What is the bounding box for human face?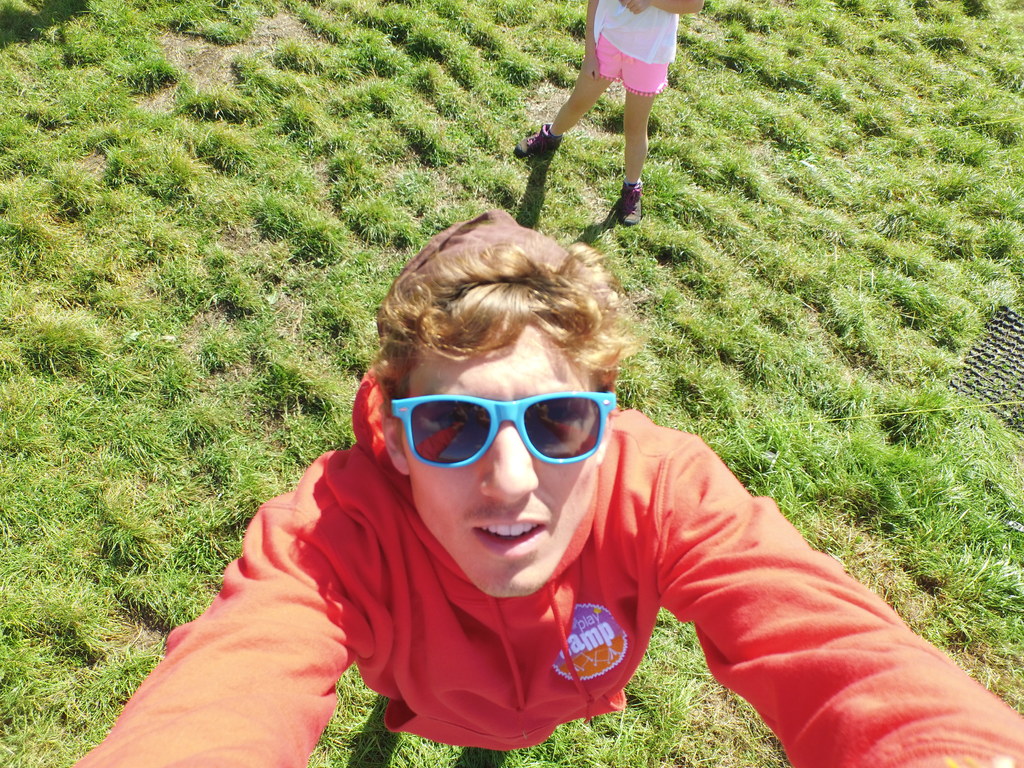
box(402, 323, 599, 598).
